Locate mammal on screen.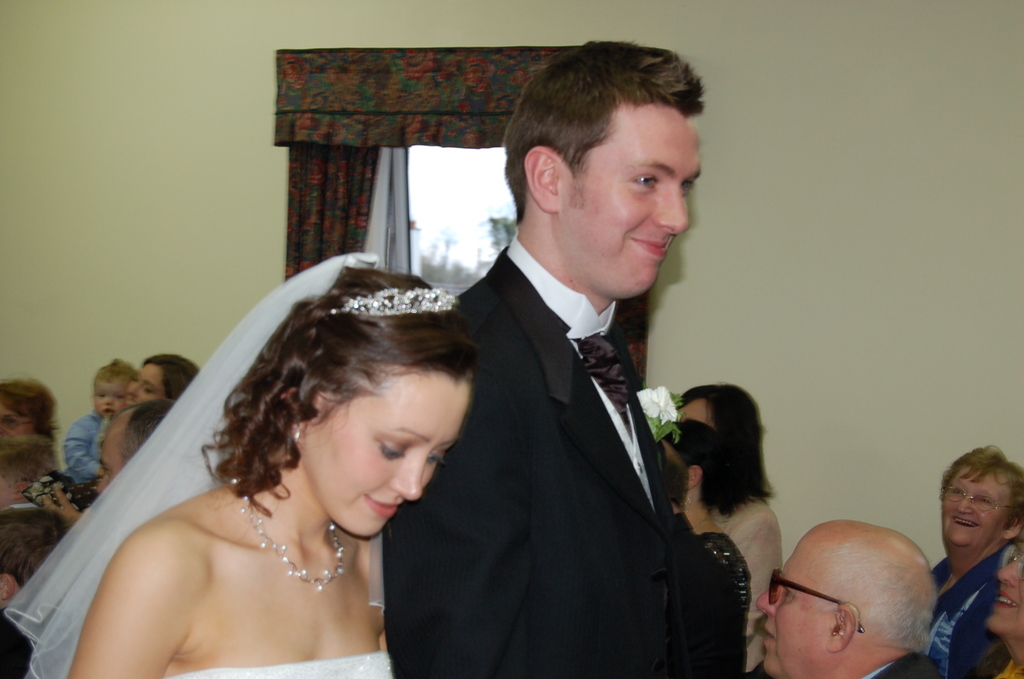
On screen at (1,252,475,678).
